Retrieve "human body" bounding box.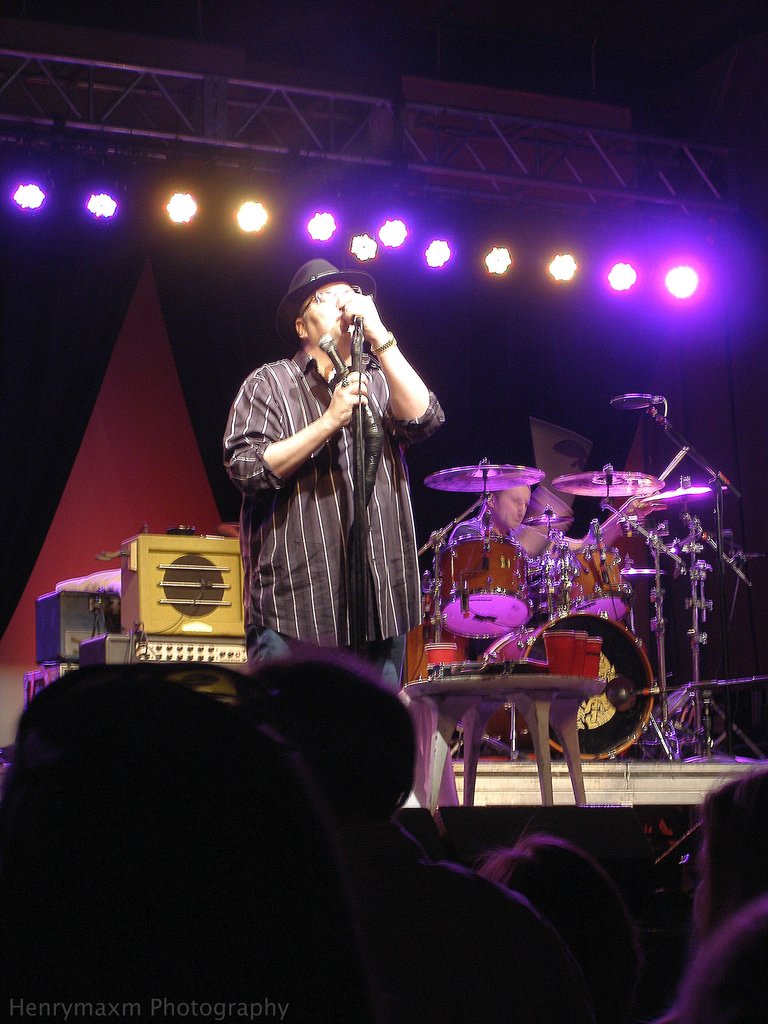
Bounding box: [left=237, top=223, right=432, bottom=724].
